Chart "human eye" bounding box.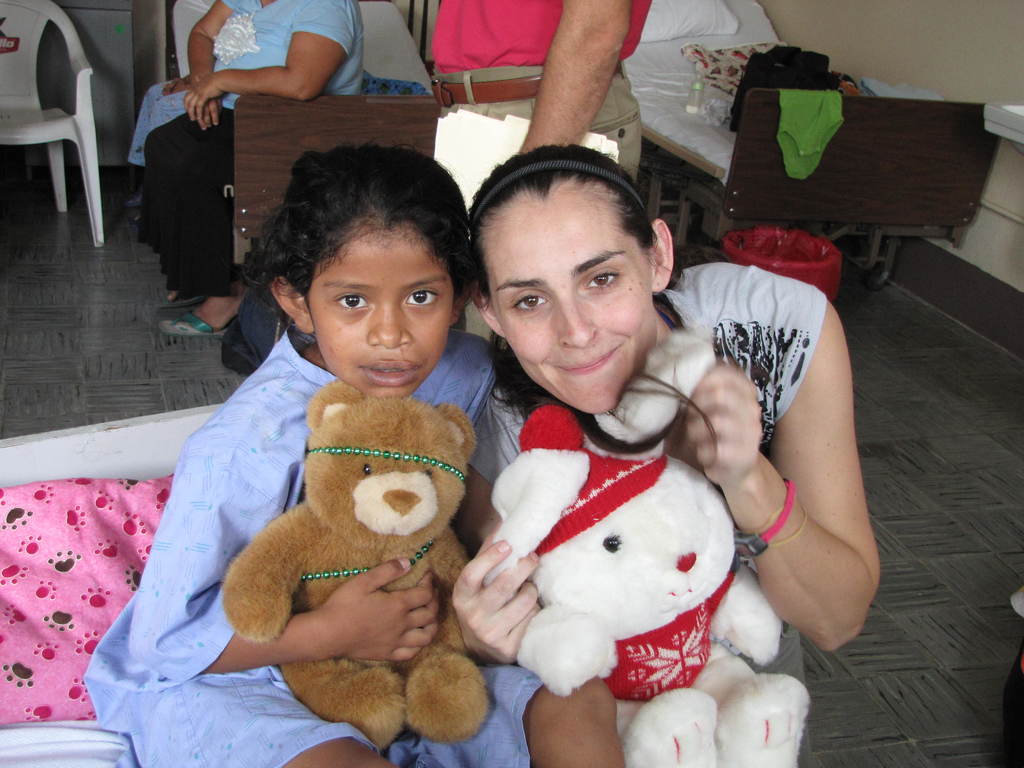
Charted: locate(511, 291, 546, 313).
